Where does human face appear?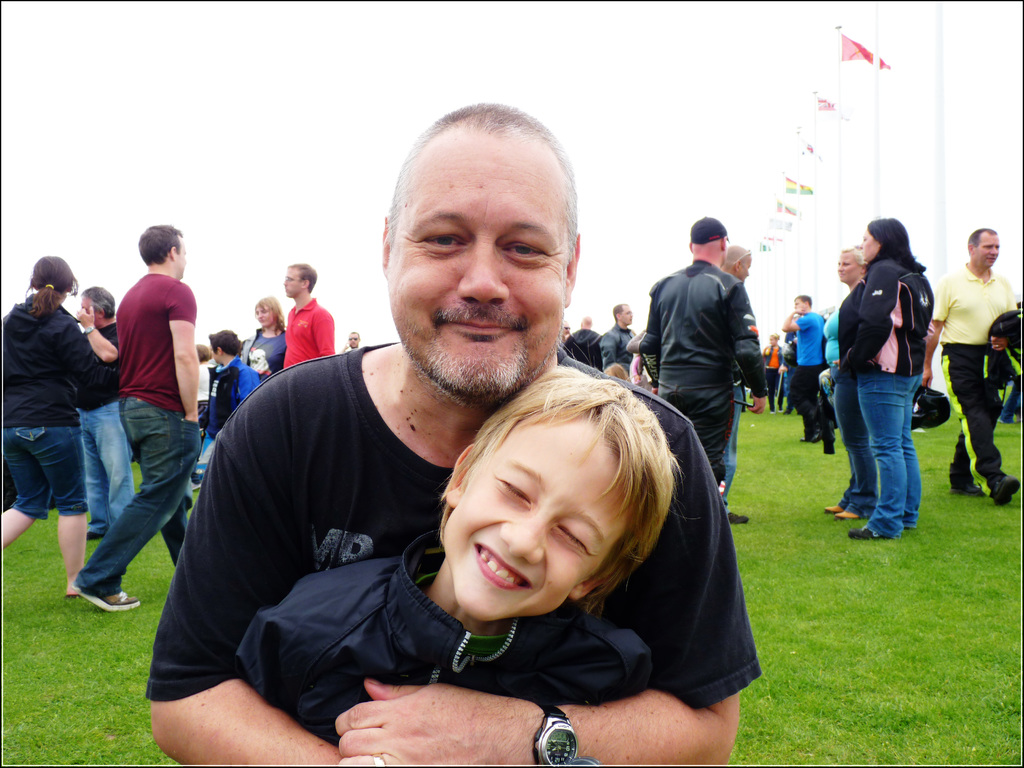
Appears at [left=285, top=264, right=300, bottom=300].
